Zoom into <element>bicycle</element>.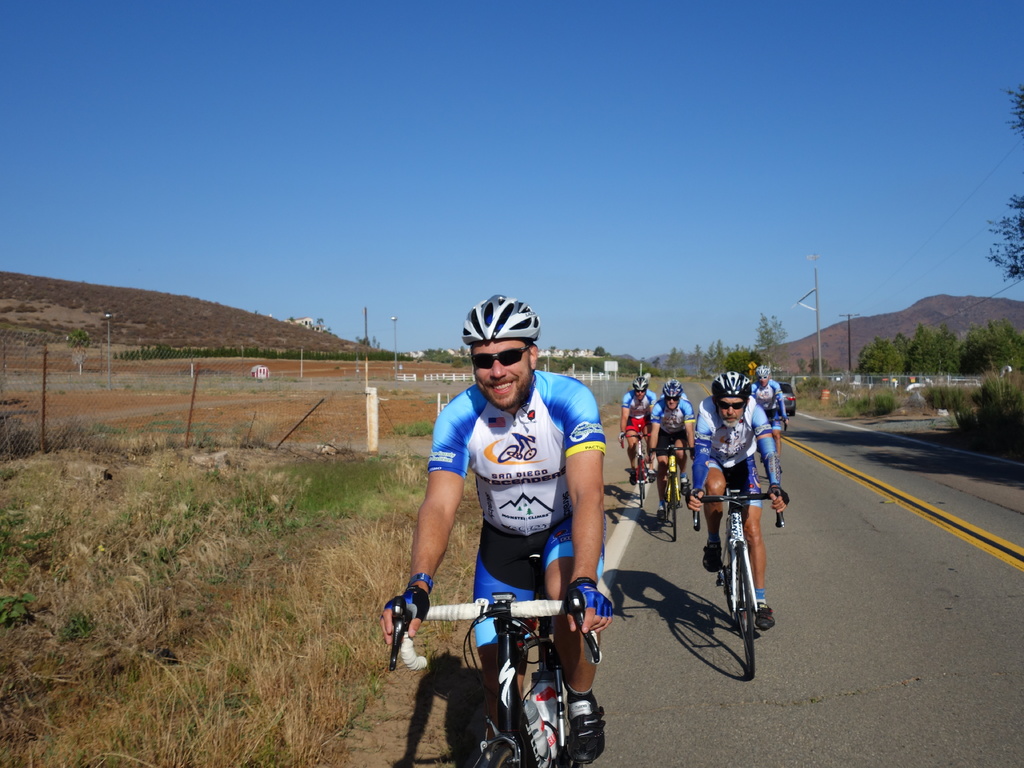
Zoom target: 620 431 652 512.
